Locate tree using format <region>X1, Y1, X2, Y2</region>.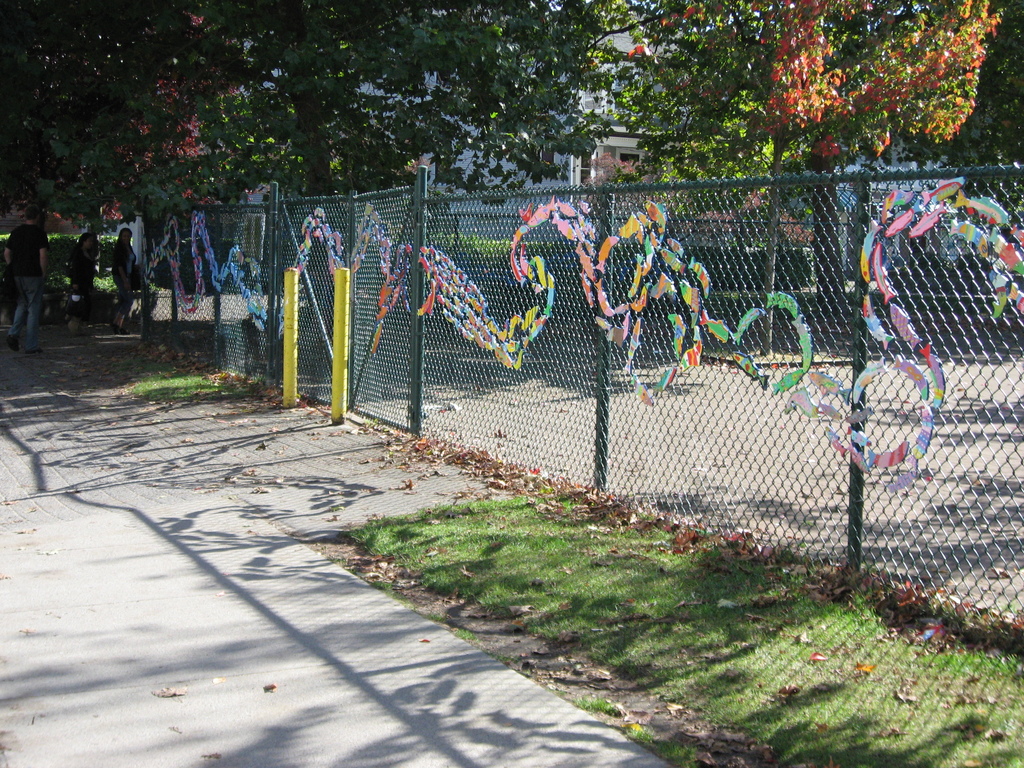
<region>625, 10, 1001, 315</region>.
